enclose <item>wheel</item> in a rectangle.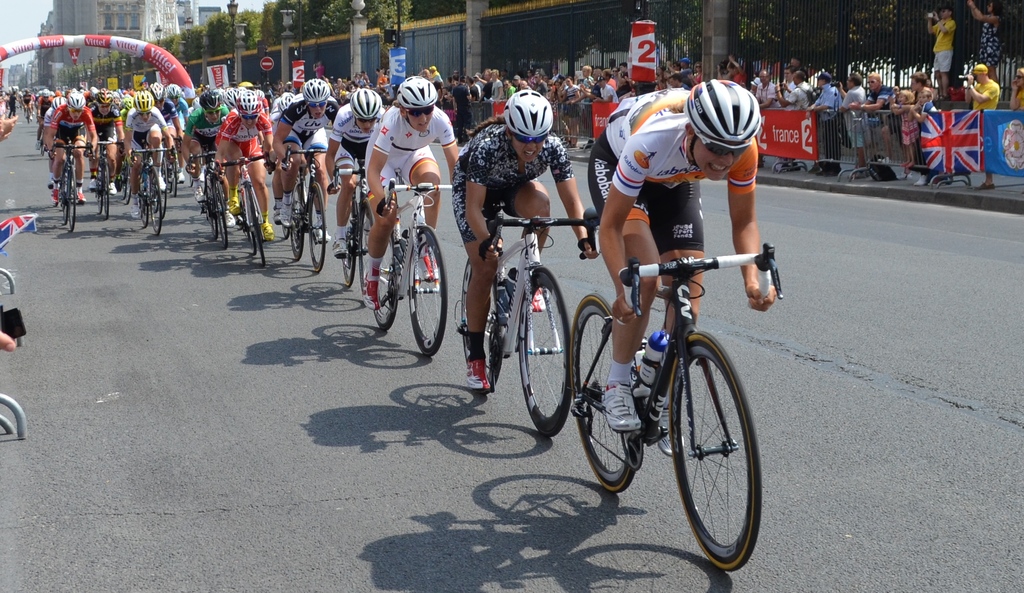
(x1=458, y1=248, x2=502, y2=386).
